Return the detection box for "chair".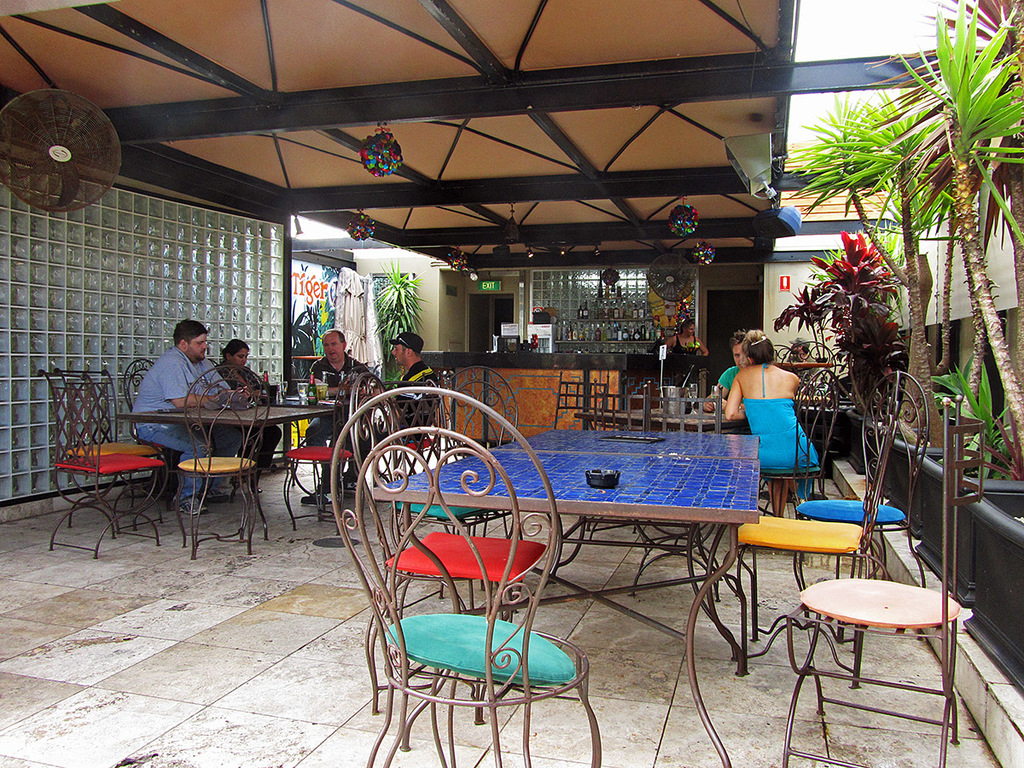
381/364/452/480.
